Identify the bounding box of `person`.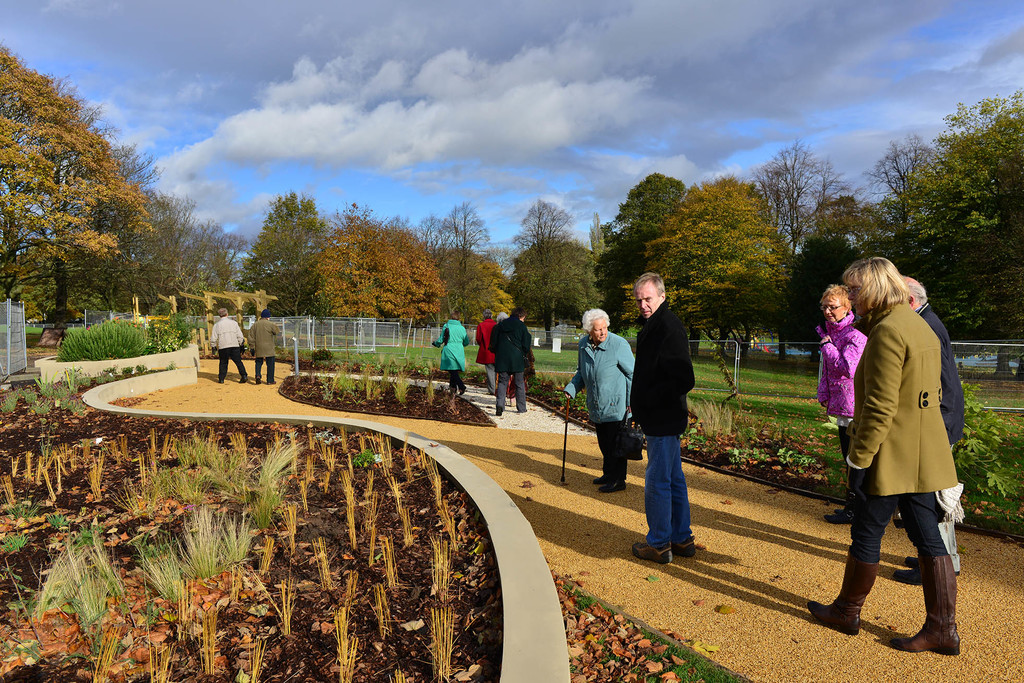
{"left": 892, "top": 277, "right": 966, "bottom": 576}.
